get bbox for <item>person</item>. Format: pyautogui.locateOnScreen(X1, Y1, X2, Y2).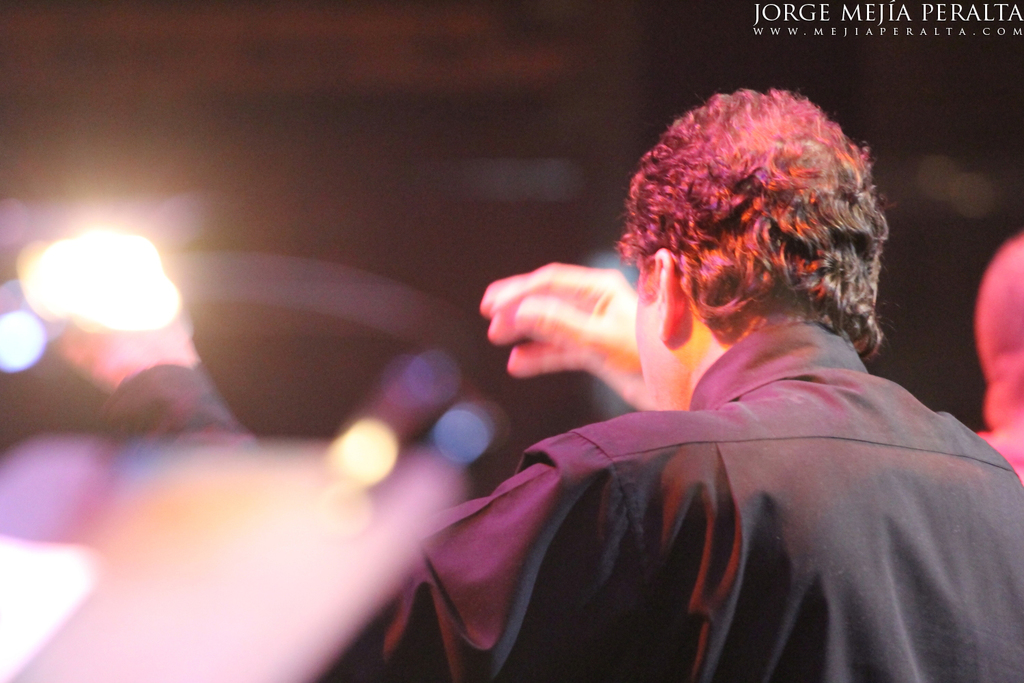
pyautogui.locateOnScreen(358, 89, 983, 668).
